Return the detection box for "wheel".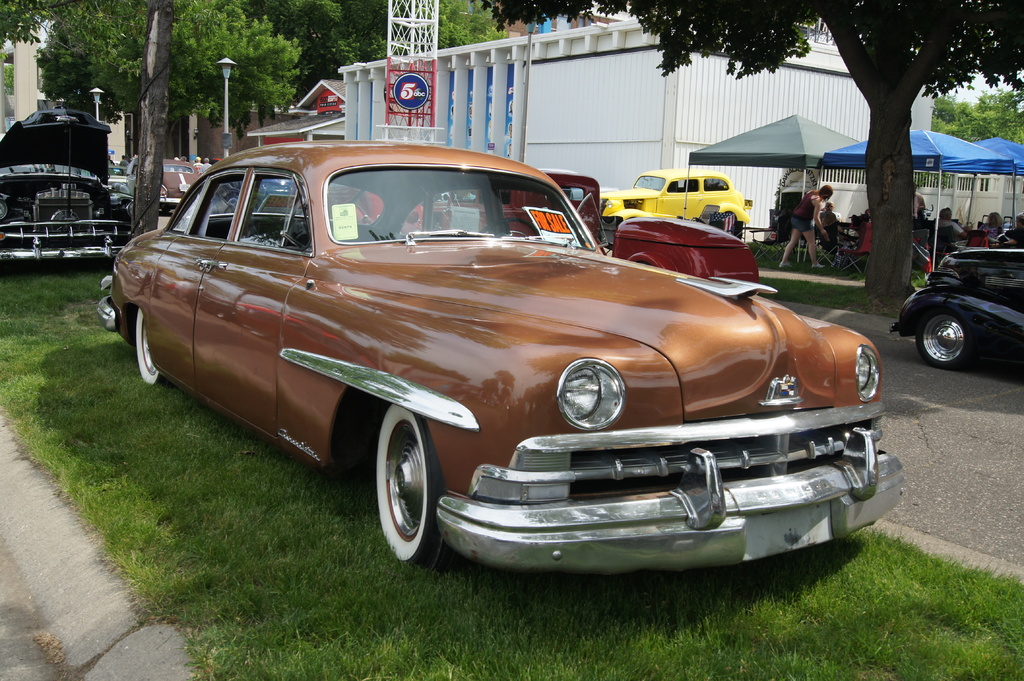
bbox=(135, 309, 170, 388).
